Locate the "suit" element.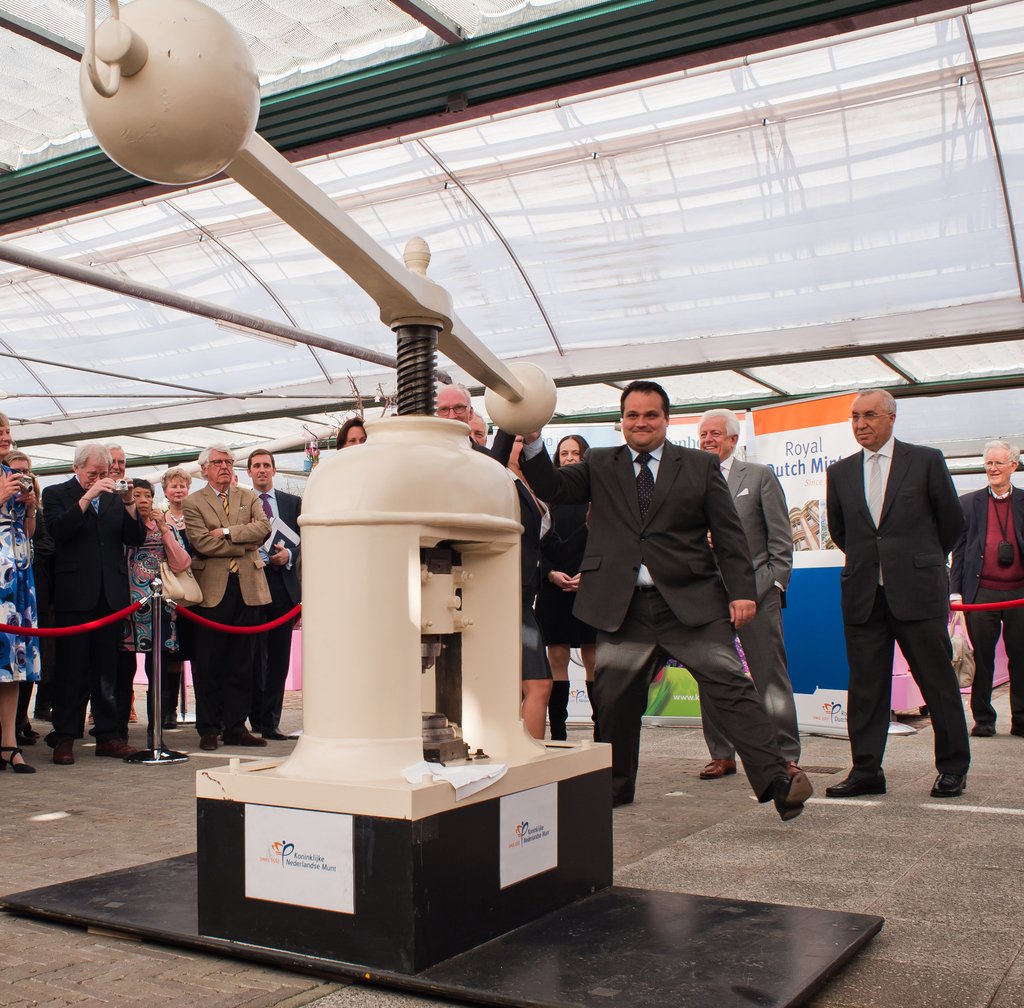
Element bbox: rect(256, 486, 303, 735).
